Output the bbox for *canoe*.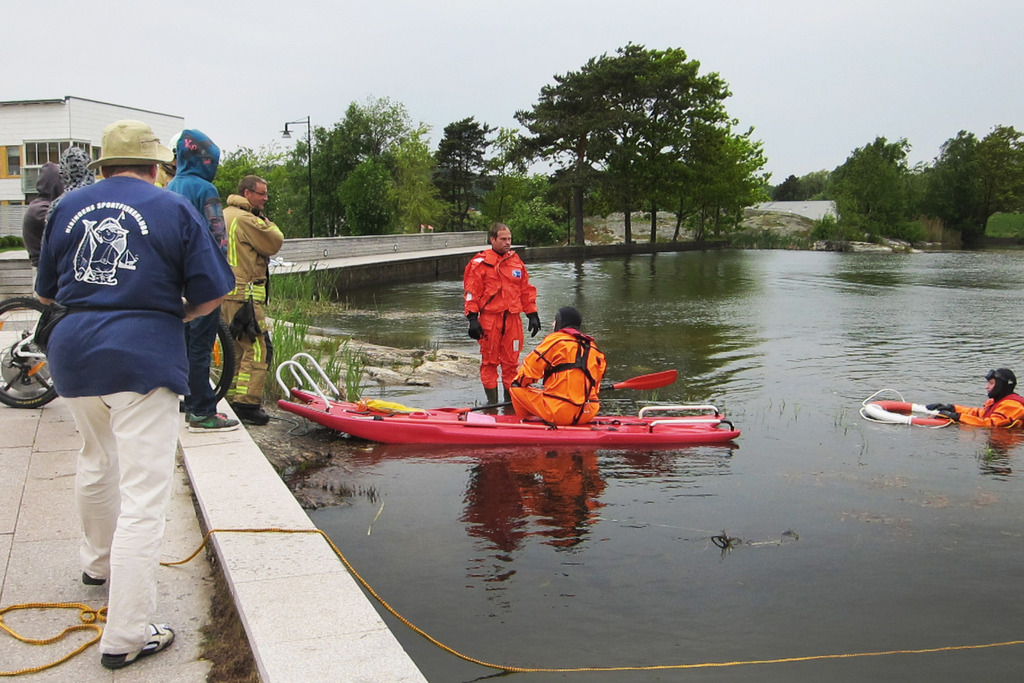
region(275, 404, 737, 446).
